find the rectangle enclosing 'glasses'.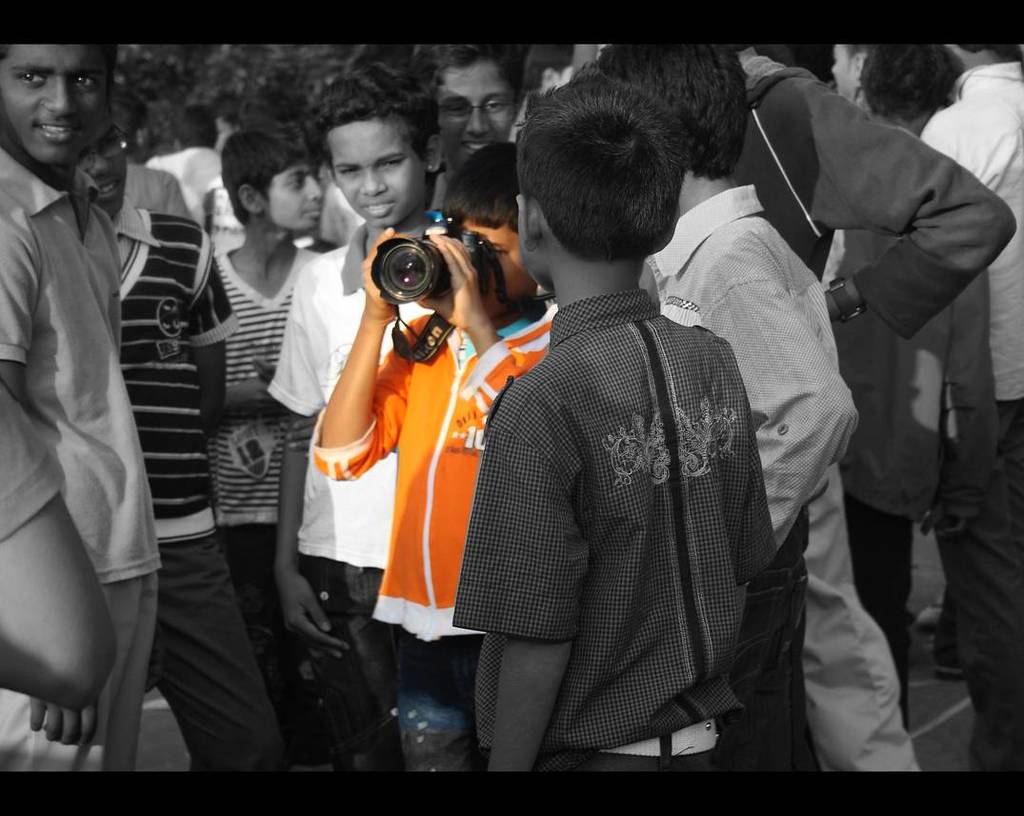
detection(438, 95, 512, 122).
